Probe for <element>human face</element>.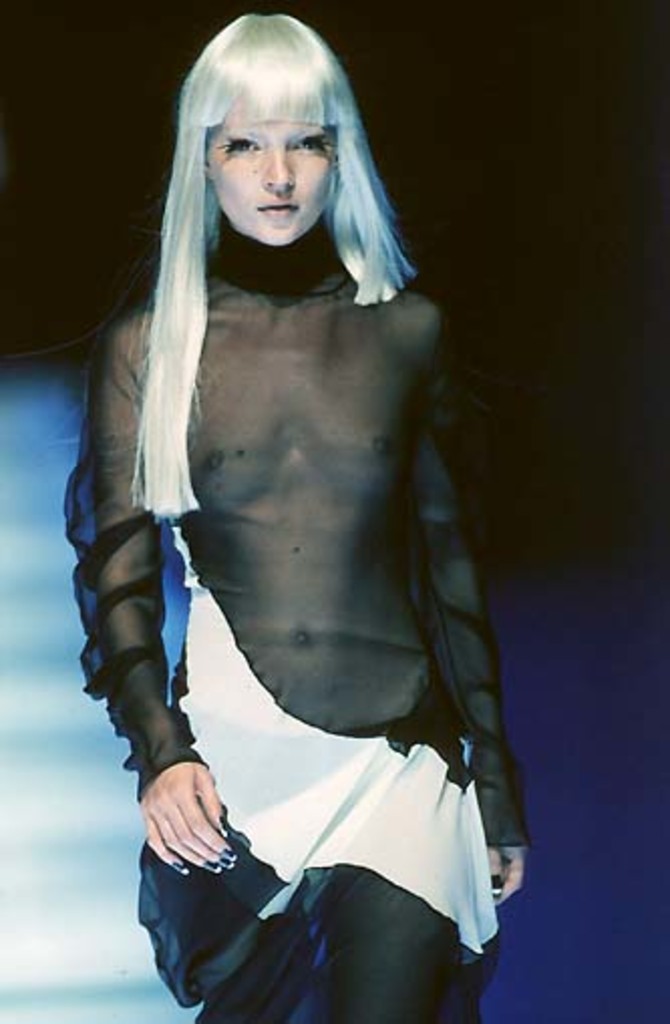
Probe result: 205:117:336:239.
